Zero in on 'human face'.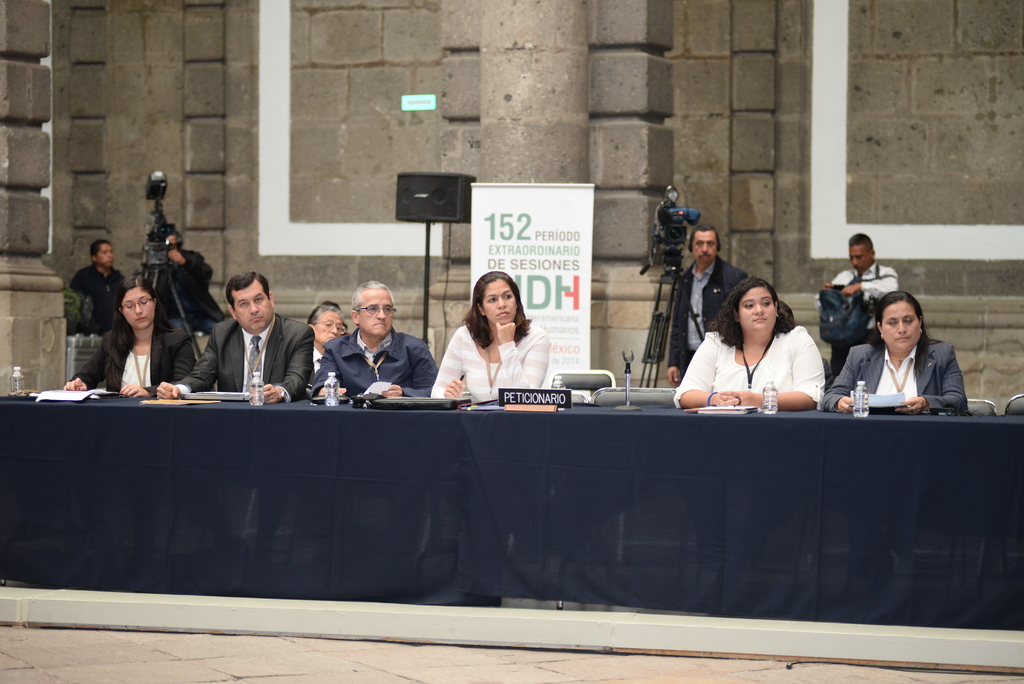
Zeroed in: bbox=(691, 230, 715, 265).
